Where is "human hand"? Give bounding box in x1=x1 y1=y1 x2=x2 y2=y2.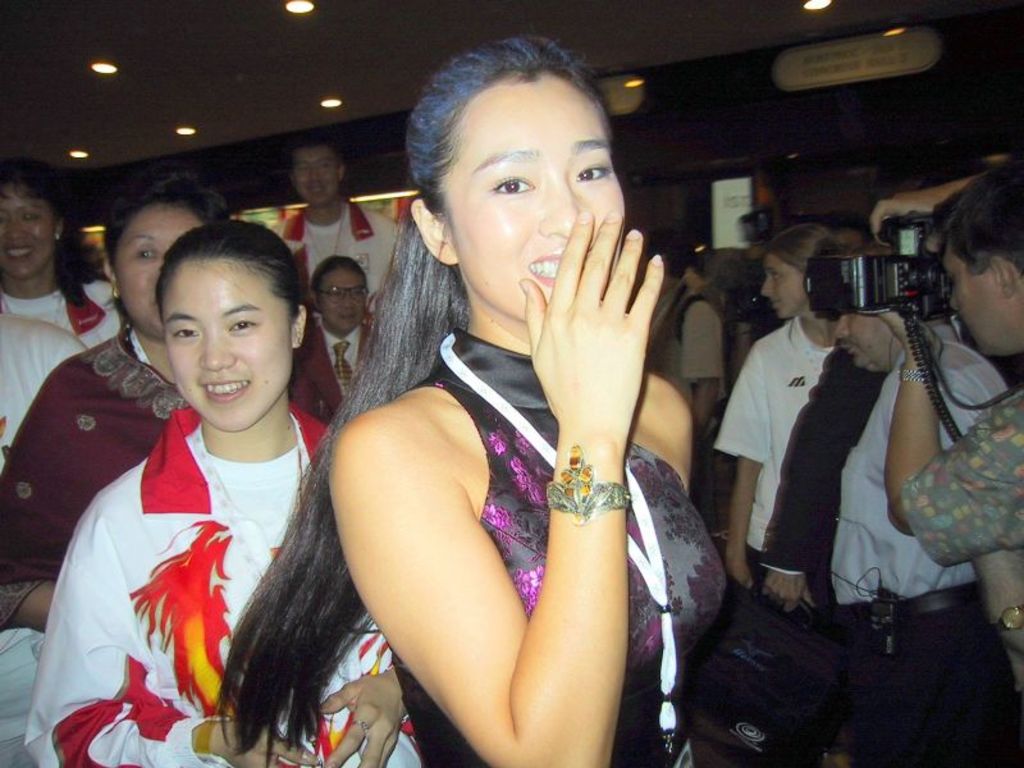
x1=868 y1=189 x2=948 y2=238.
